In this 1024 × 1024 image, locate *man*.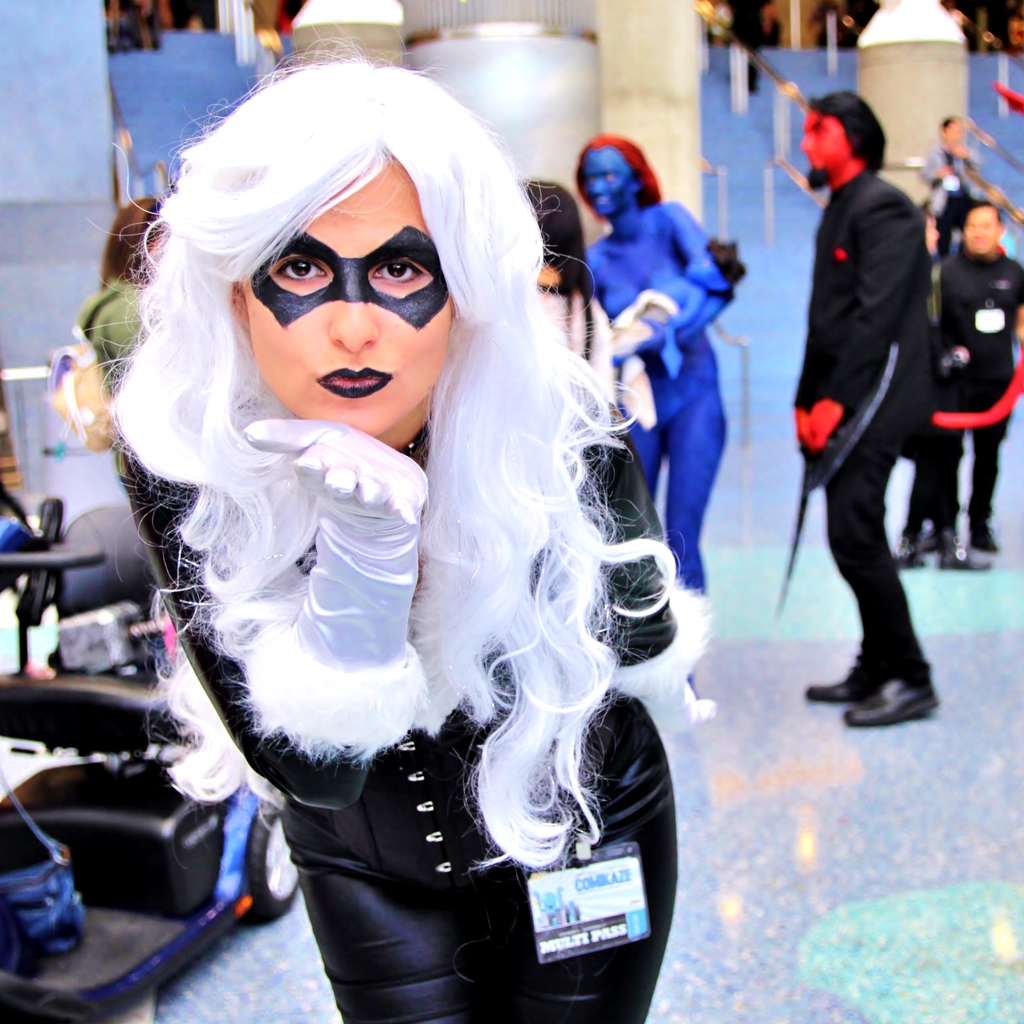
Bounding box: left=908, top=206, right=1023, bottom=573.
